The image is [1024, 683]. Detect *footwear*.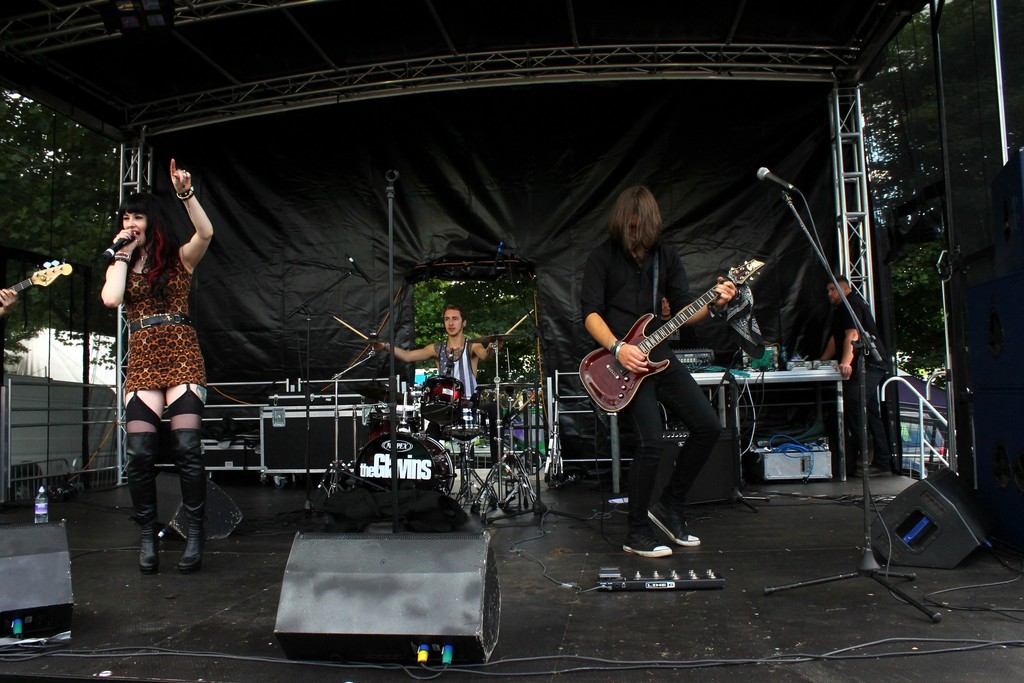
Detection: 172,427,200,577.
